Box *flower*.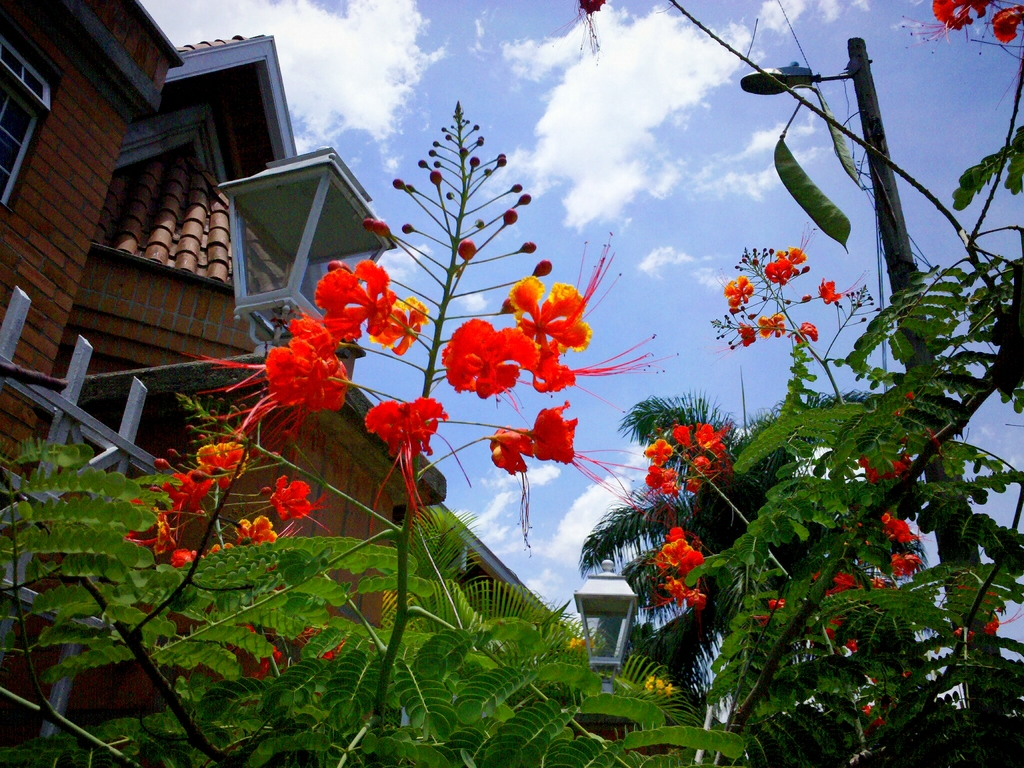
rect(764, 257, 794, 288).
